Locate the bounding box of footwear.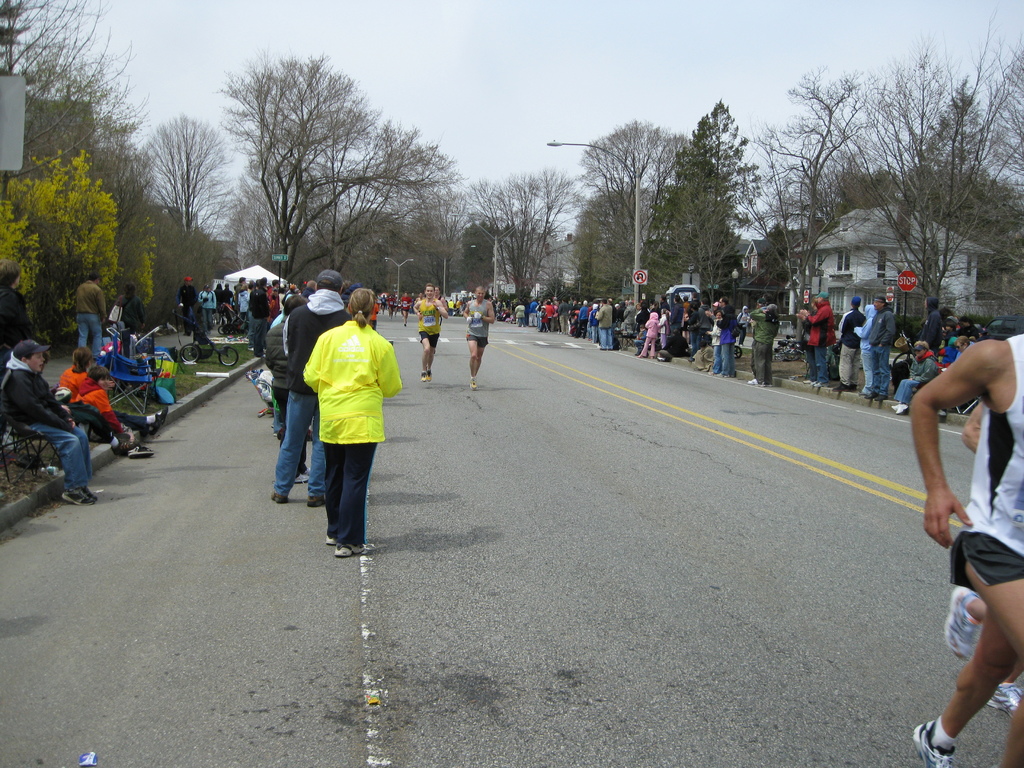
Bounding box: 988, 682, 1023, 719.
